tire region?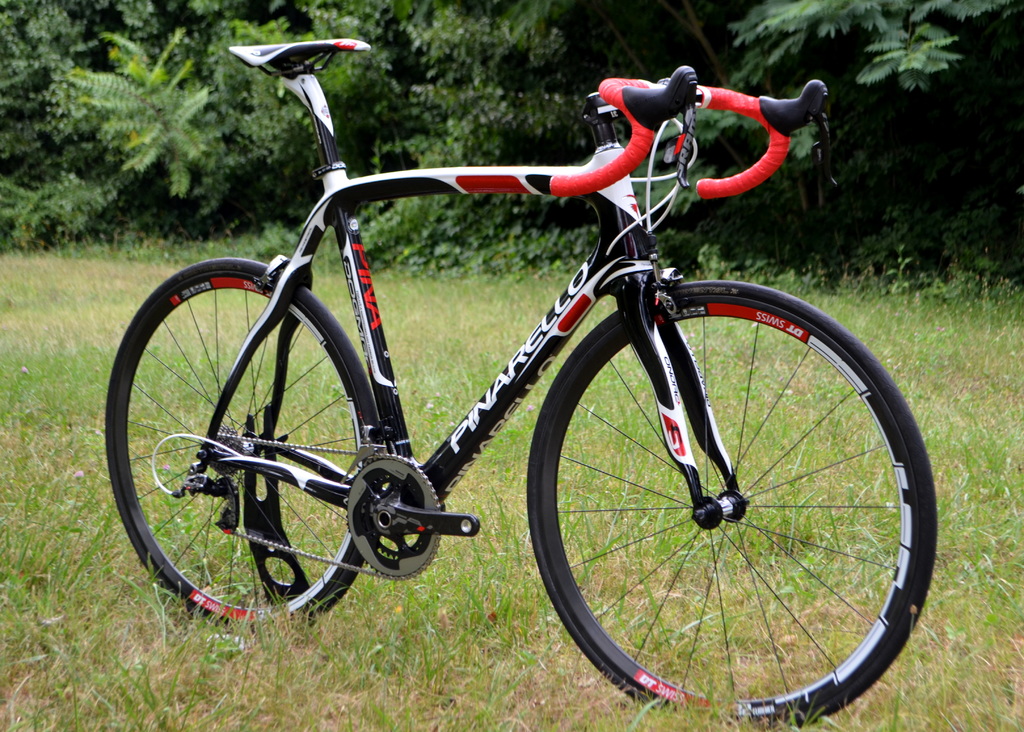
(540, 280, 920, 723)
